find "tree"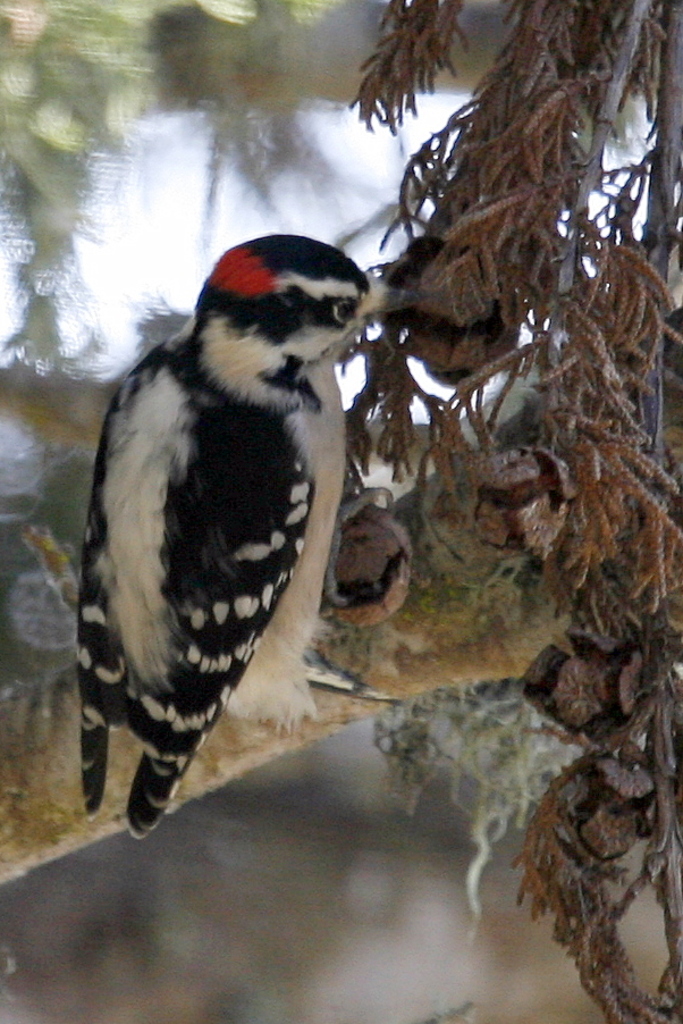
<bbox>0, 0, 682, 1023</bbox>
